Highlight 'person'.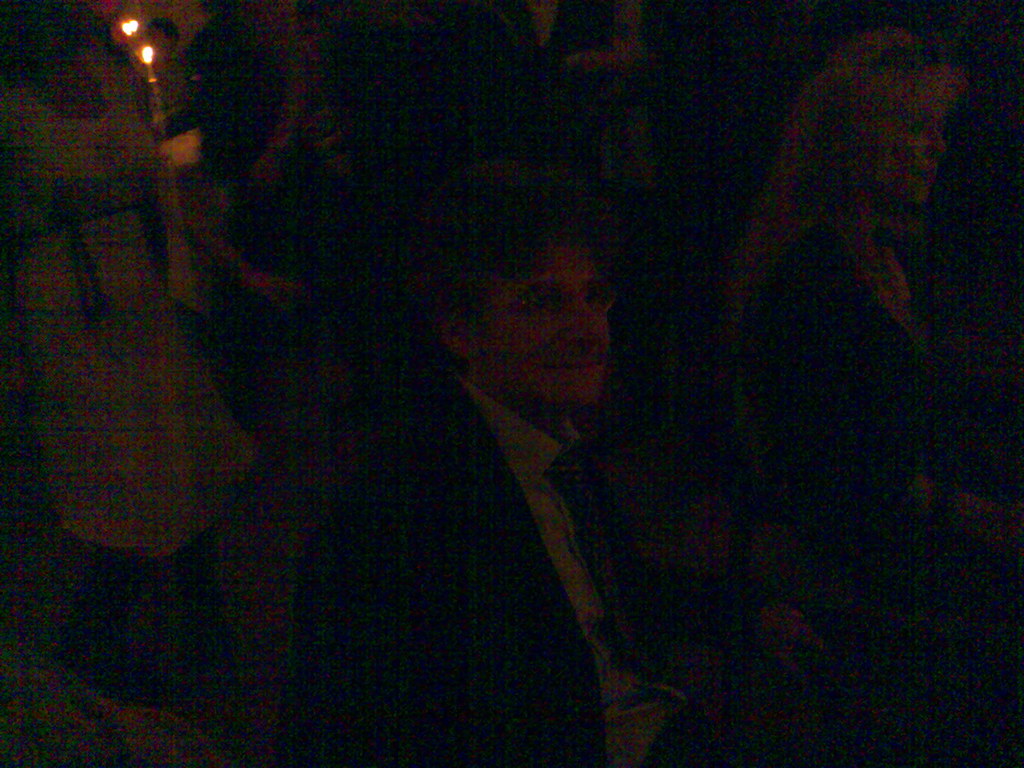
Highlighted region: crop(350, 217, 752, 767).
